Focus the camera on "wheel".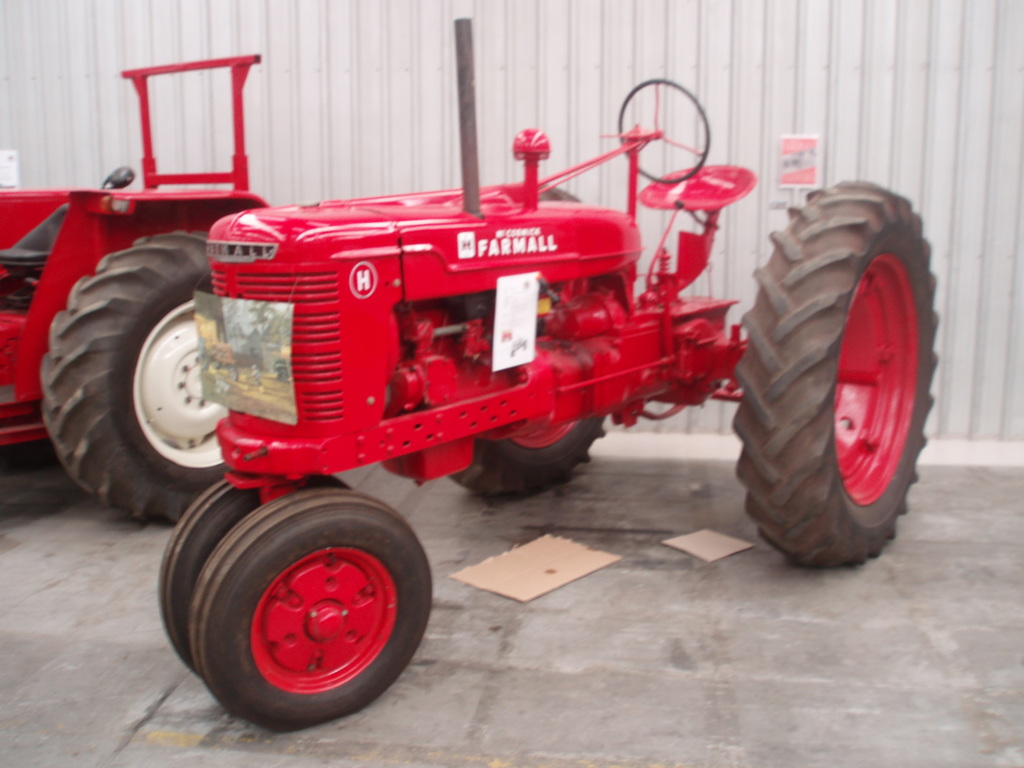
Focus region: BBox(38, 229, 227, 525).
